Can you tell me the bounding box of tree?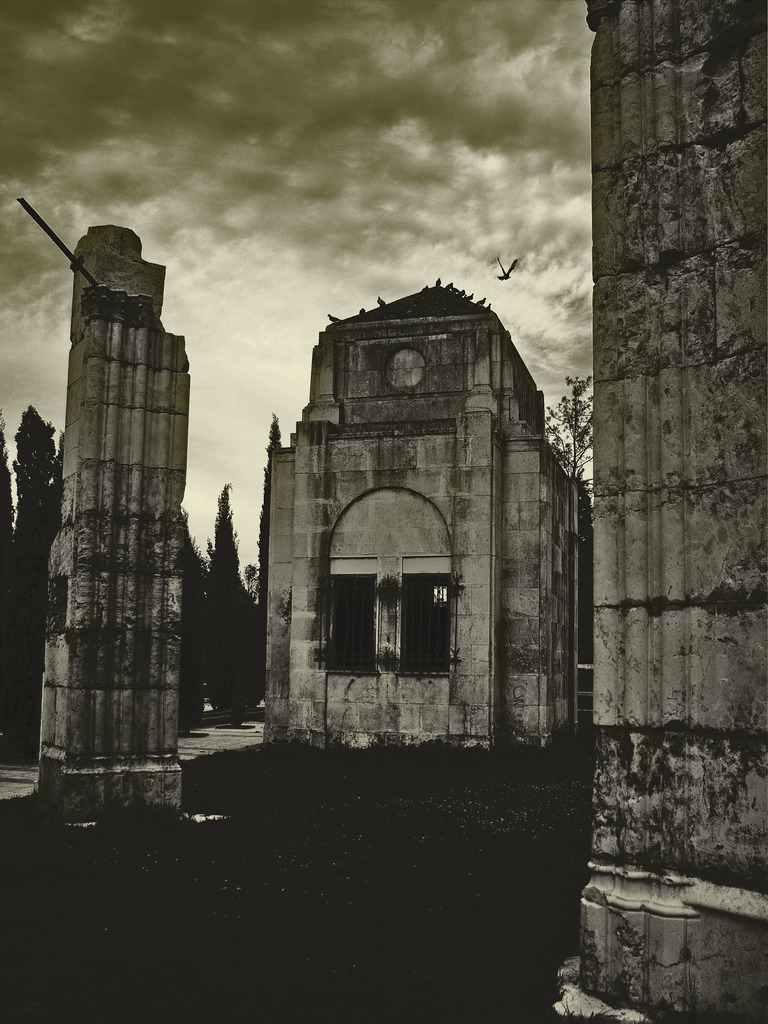
(left=541, top=381, right=593, bottom=476).
